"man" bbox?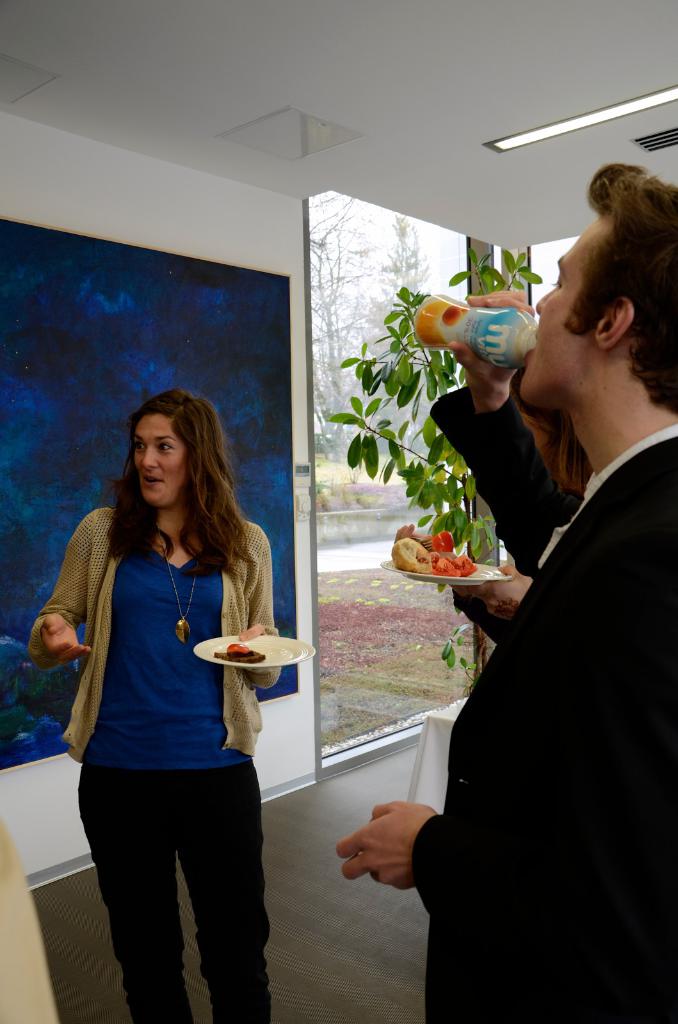
(x1=330, y1=153, x2=677, y2=1023)
